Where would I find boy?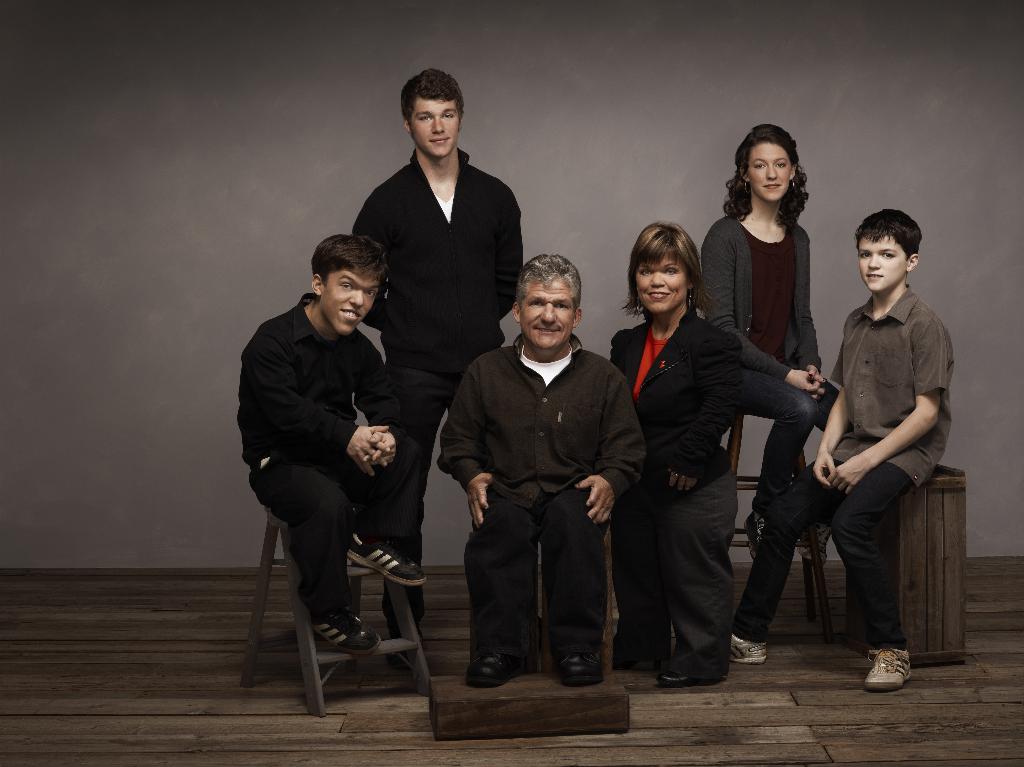
At Rect(775, 197, 963, 677).
